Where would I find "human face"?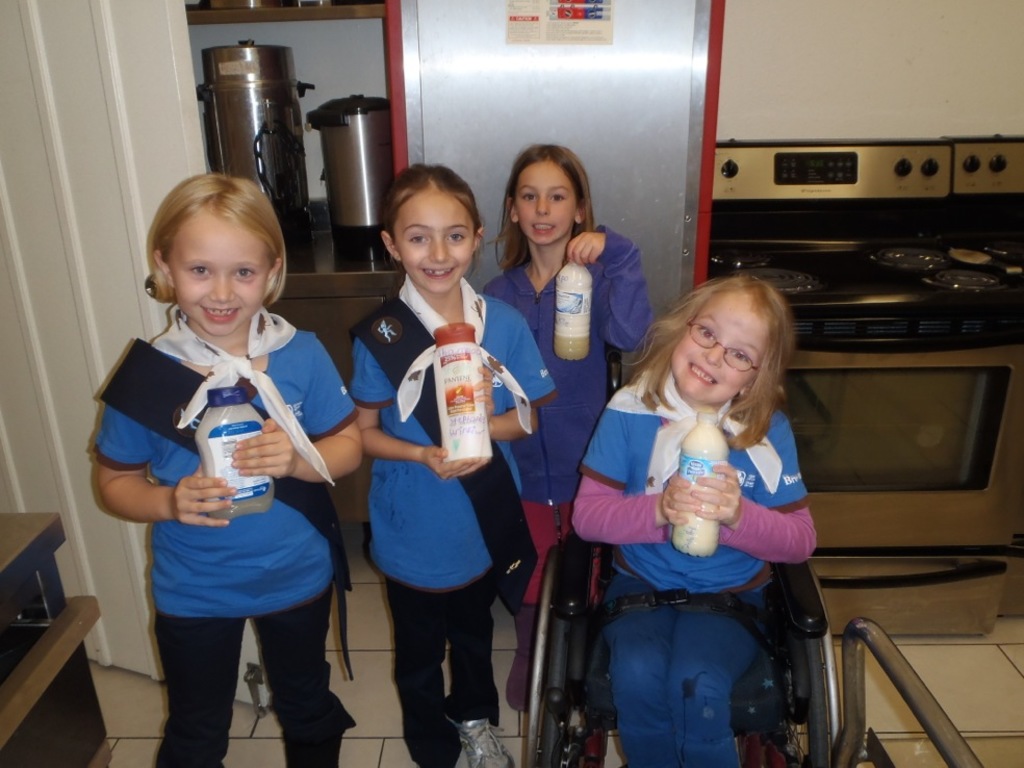
At <region>665, 286, 773, 405</region>.
